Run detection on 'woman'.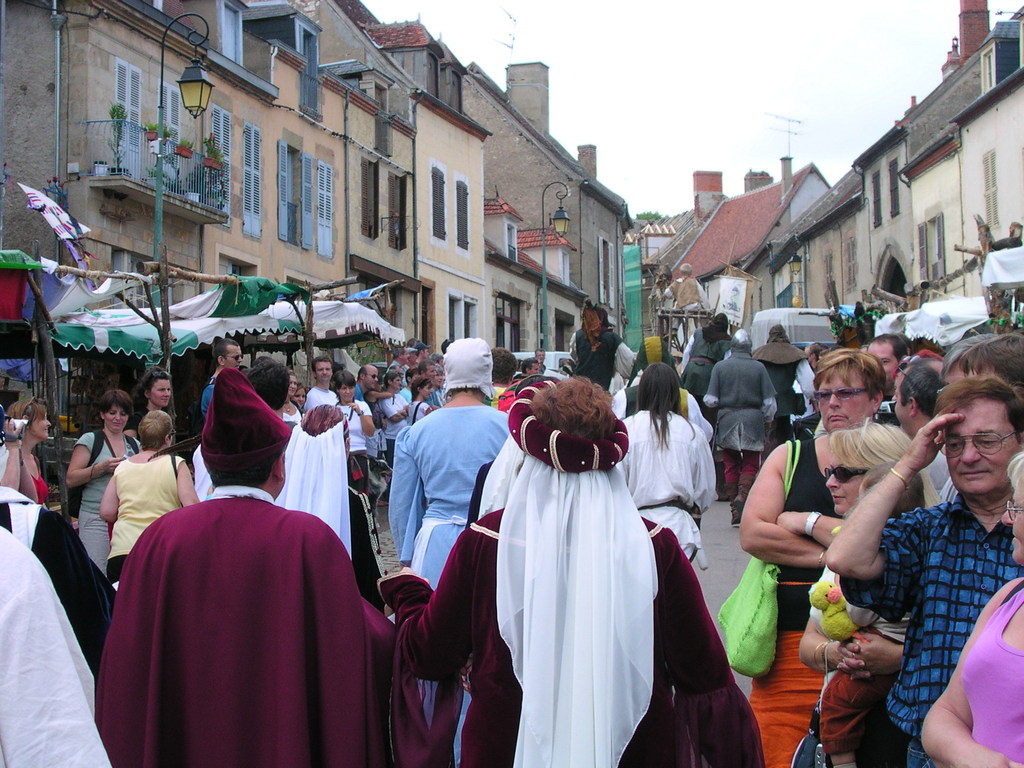
Result: bbox(609, 365, 721, 574).
